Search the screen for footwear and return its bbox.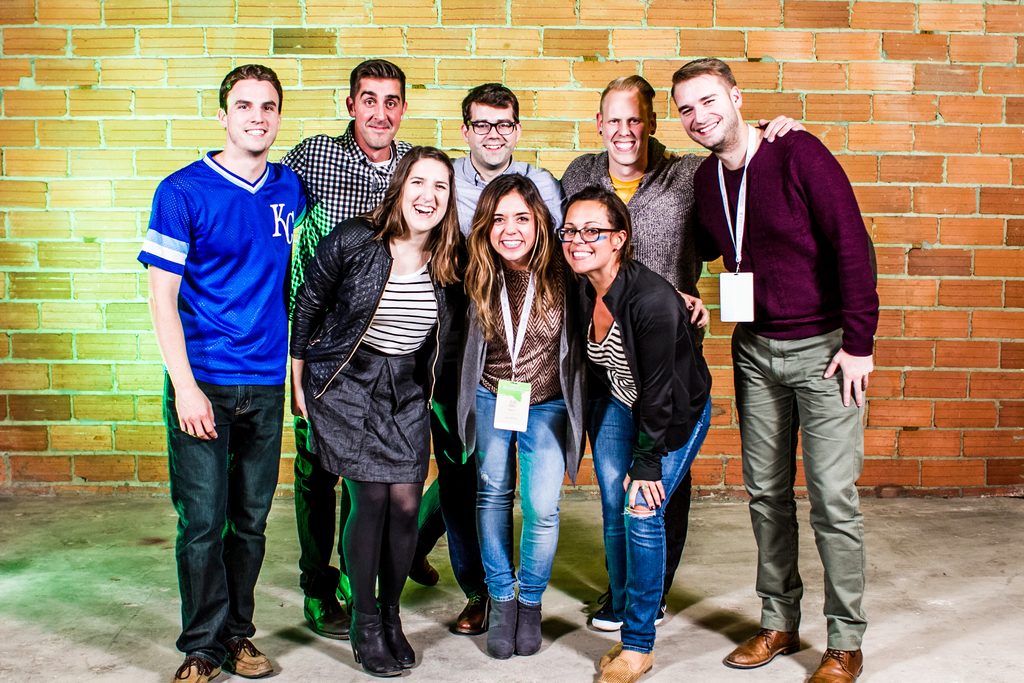
Found: Rect(591, 597, 664, 630).
